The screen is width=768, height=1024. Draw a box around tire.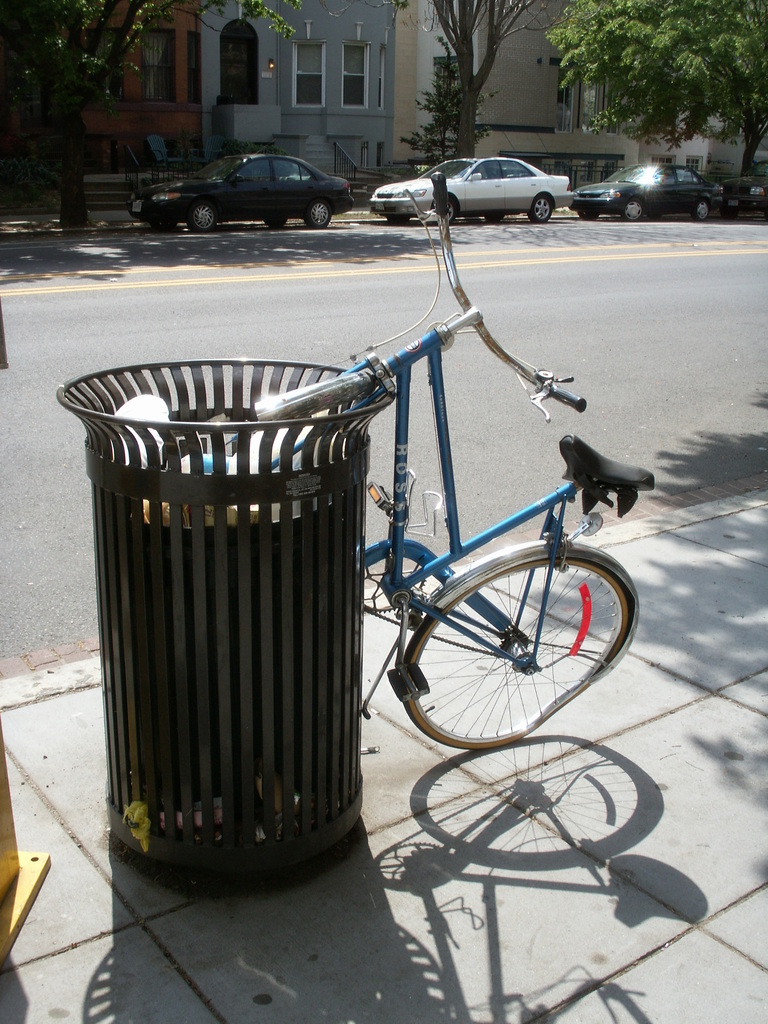
bbox=(404, 557, 637, 750).
